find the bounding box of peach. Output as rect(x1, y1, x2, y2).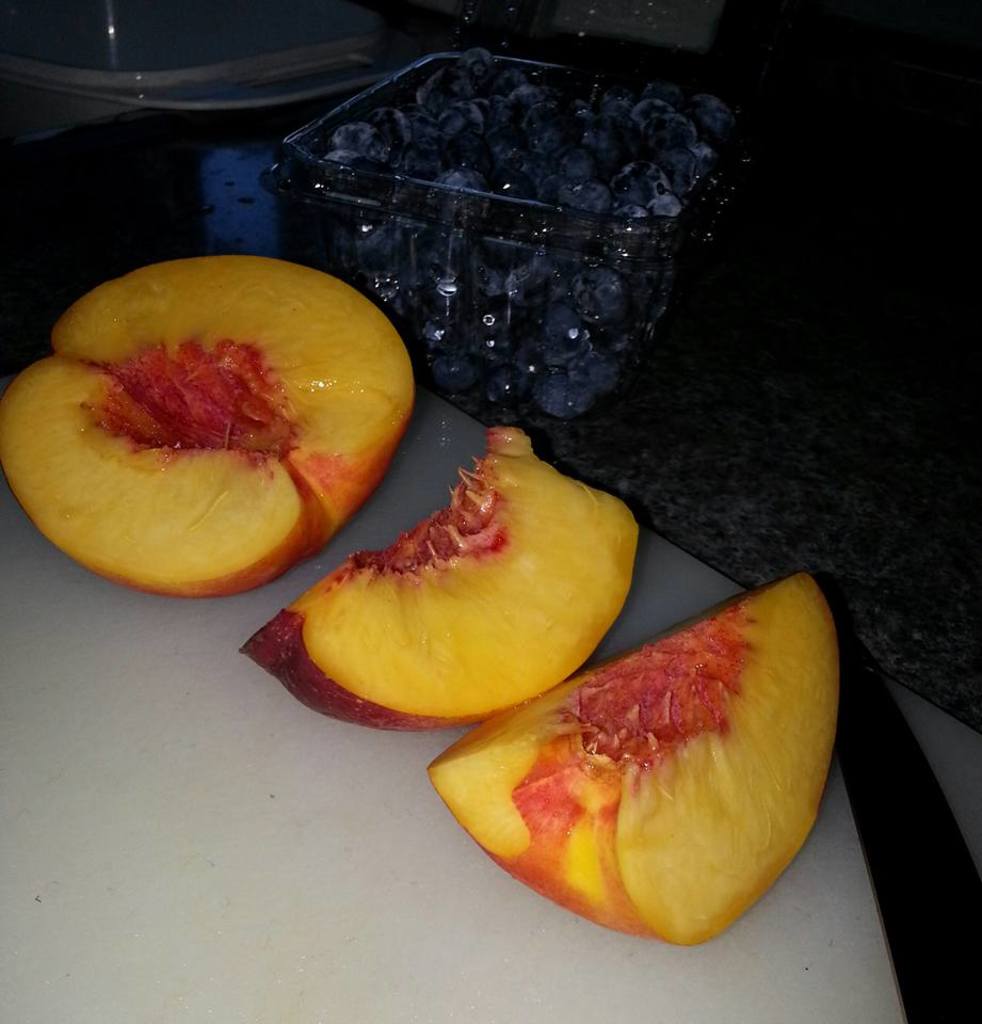
rect(240, 419, 642, 732).
